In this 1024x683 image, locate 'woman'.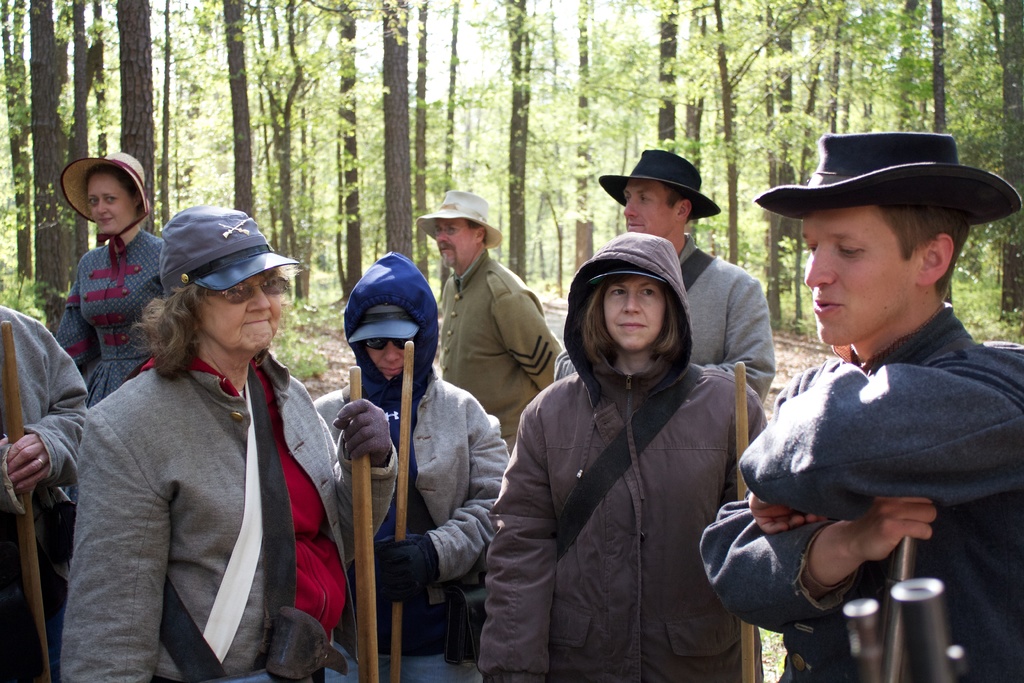
Bounding box: x1=49 y1=134 x2=172 y2=504.
